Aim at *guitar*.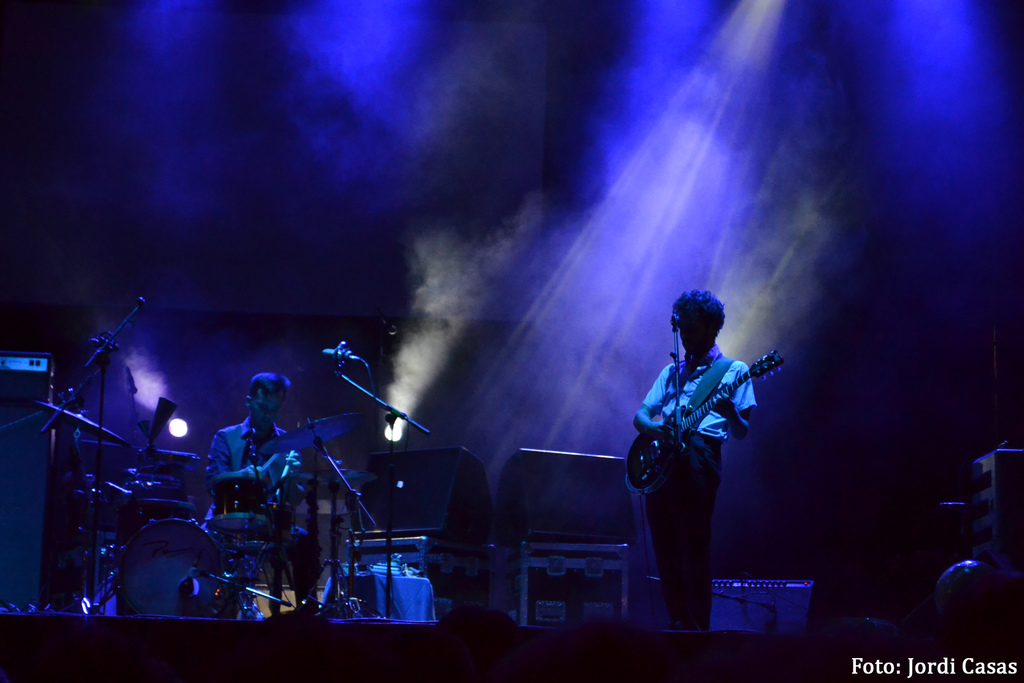
Aimed at bbox=[645, 364, 797, 476].
